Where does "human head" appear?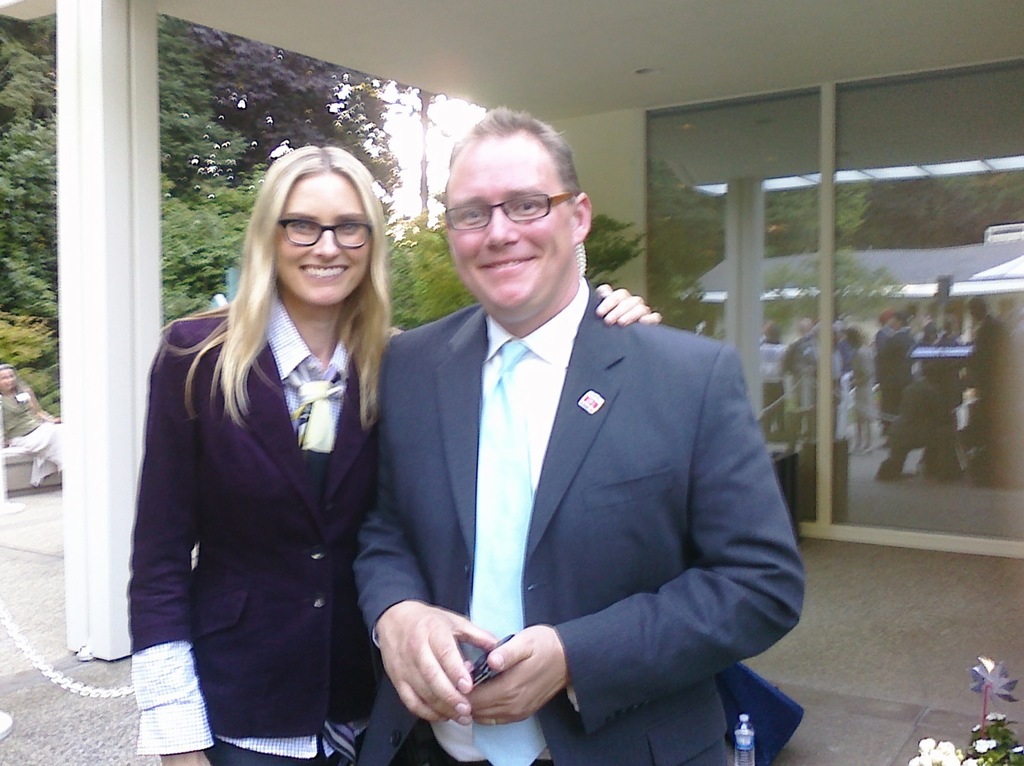
Appears at 238, 146, 379, 305.
